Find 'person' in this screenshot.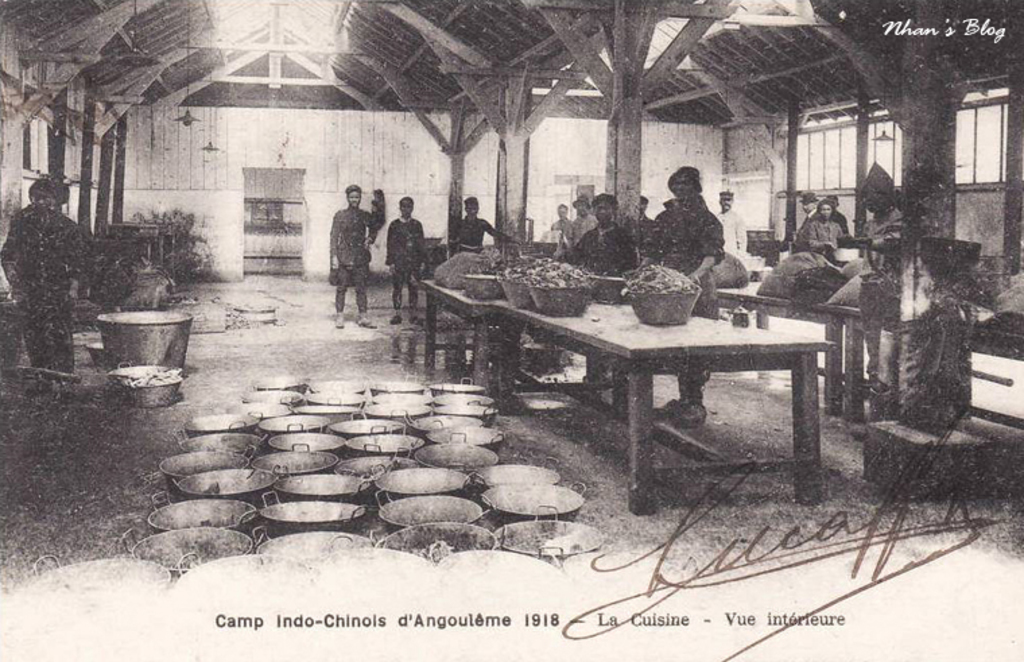
The bounding box for 'person' is [0,174,79,372].
